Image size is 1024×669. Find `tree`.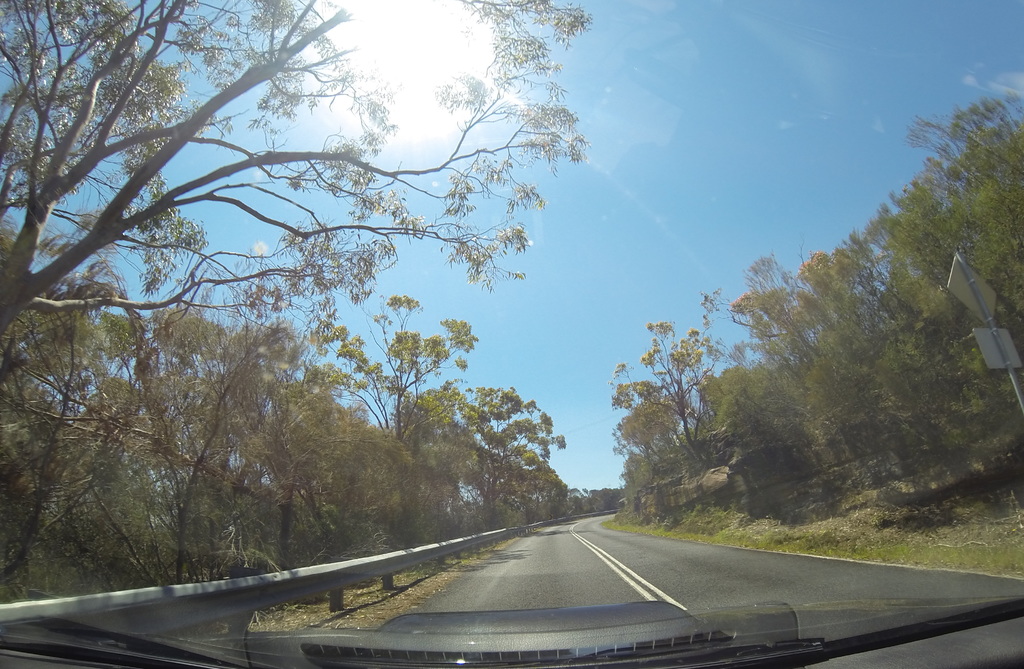
bbox=[810, 176, 954, 419].
